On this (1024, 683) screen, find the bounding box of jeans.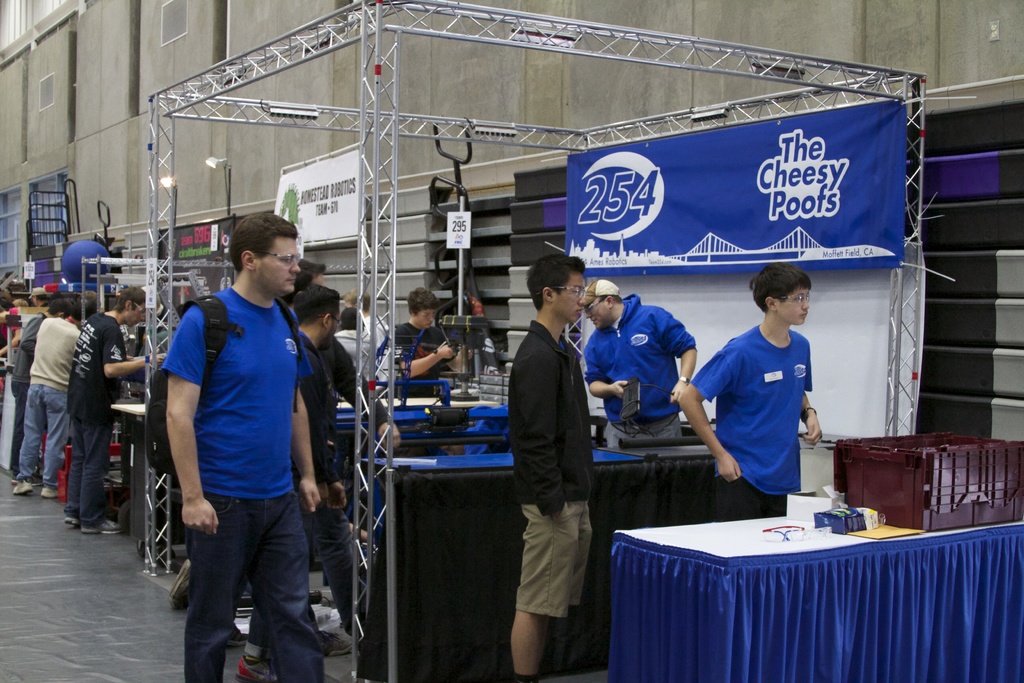
Bounding box: (left=305, top=478, right=355, bottom=621).
